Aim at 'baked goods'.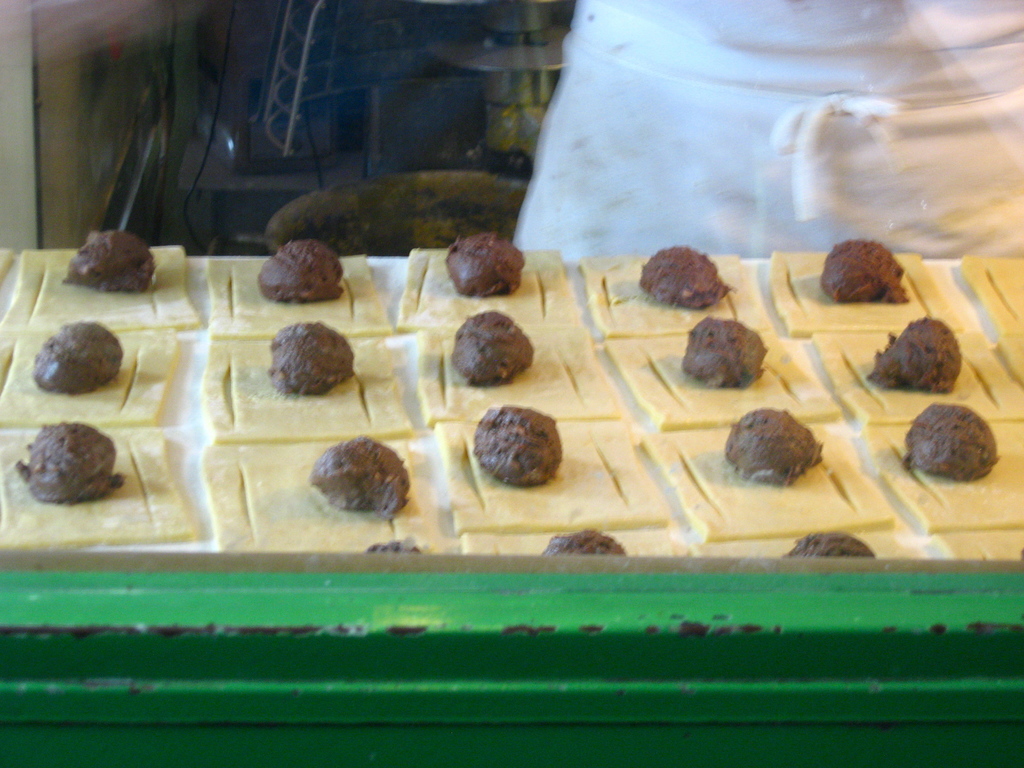
Aimed at box(461, 403, 565, 486).
